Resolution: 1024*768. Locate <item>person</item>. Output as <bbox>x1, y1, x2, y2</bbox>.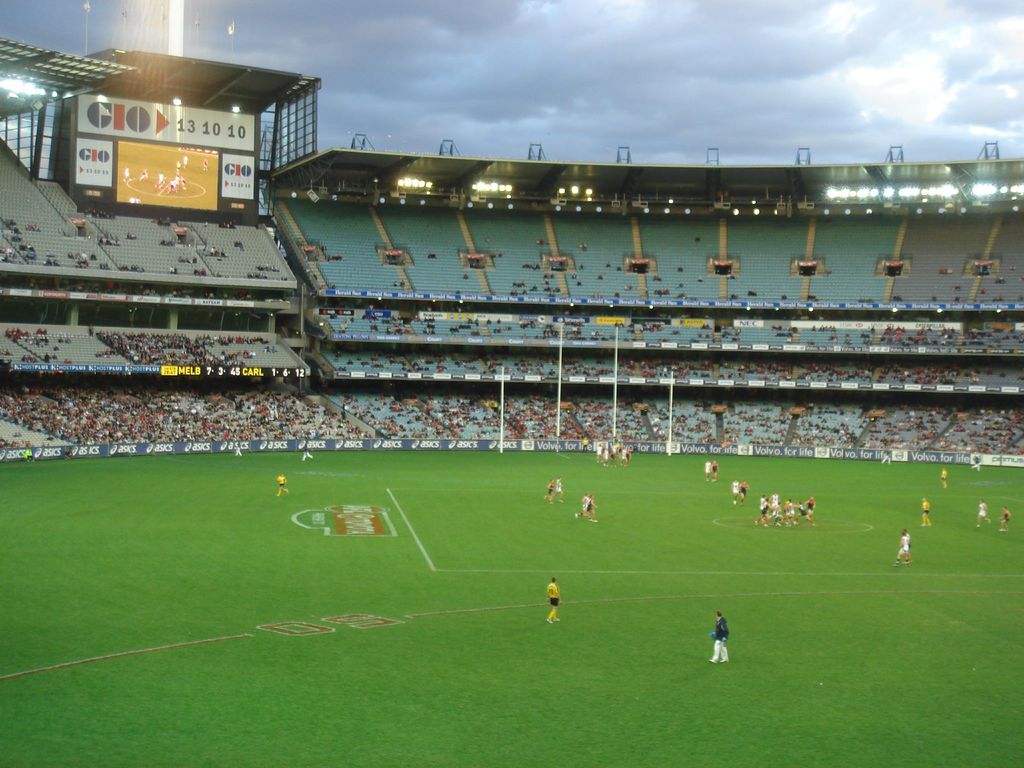
<bbox>588, 495, 599, 521</bbox>.
